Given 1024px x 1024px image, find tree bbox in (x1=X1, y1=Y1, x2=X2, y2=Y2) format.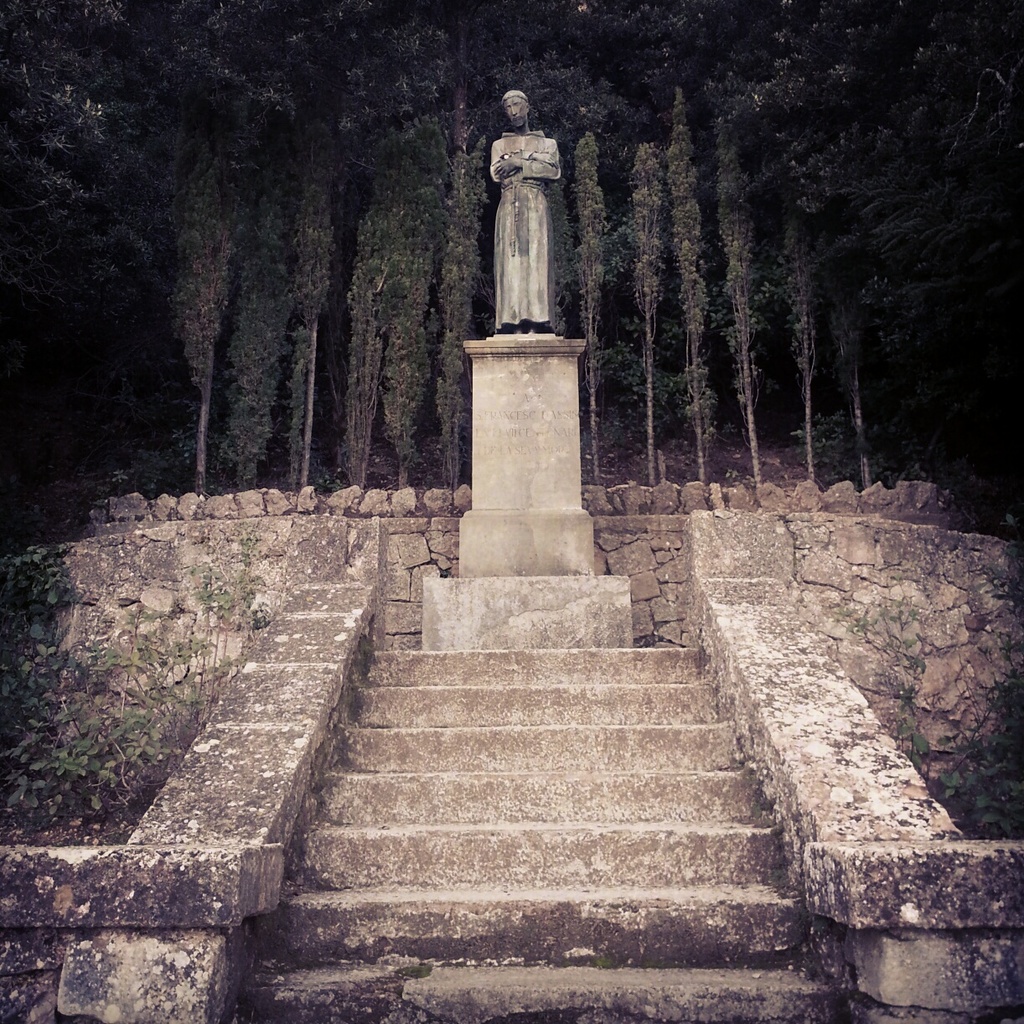
(x1=225, y1=199, x2=293, y2=487).
